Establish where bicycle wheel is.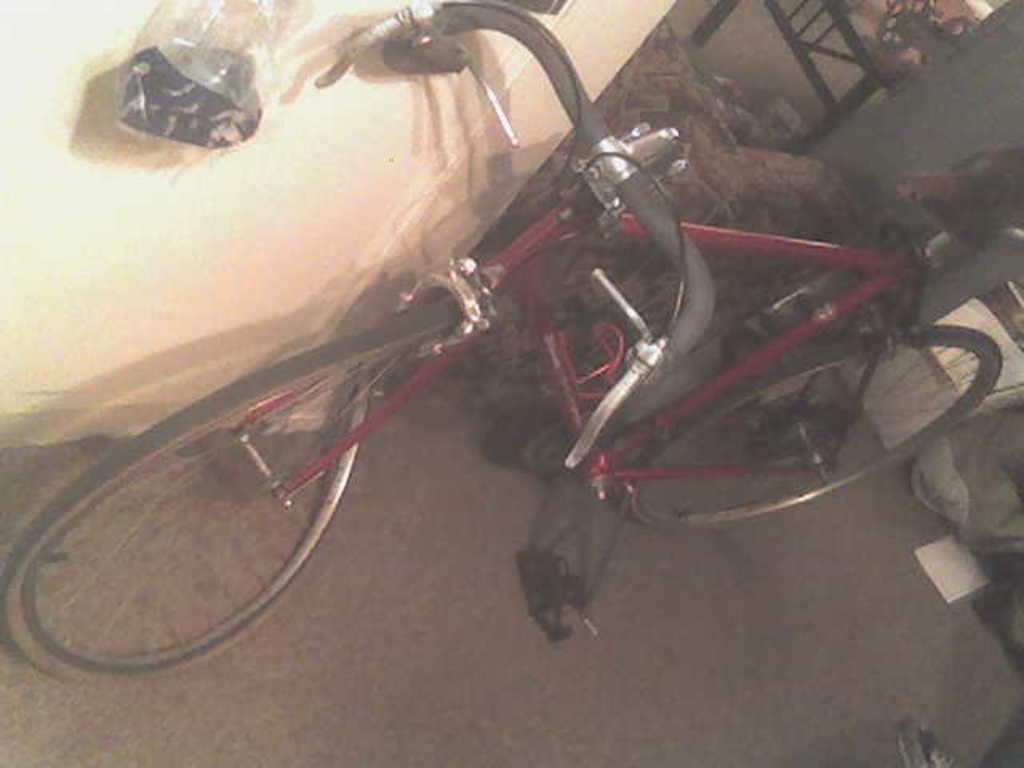
Established at Rect(632, 309, 998, 542).
